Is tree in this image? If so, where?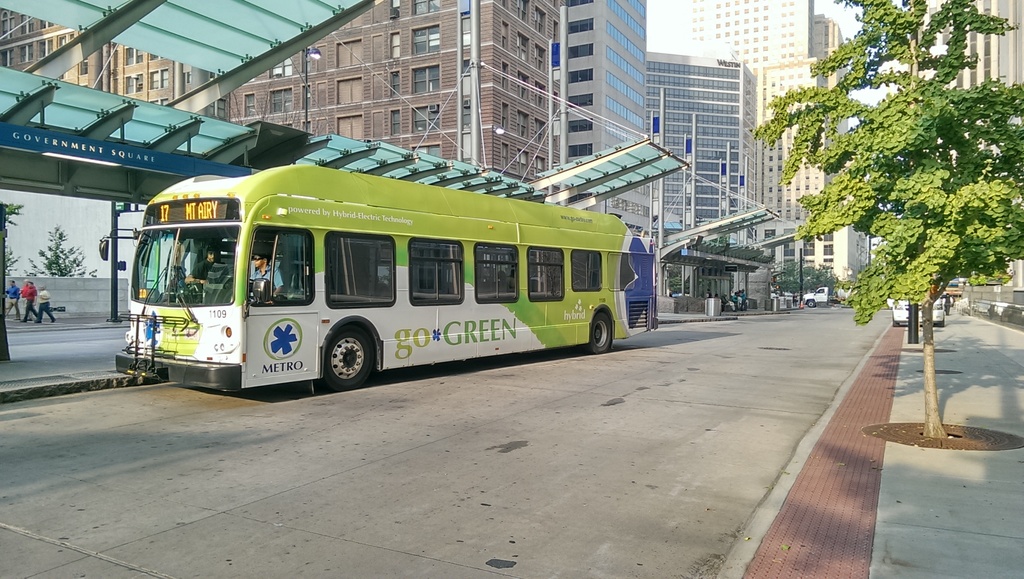
Yes, at 748,0,1023,440.
